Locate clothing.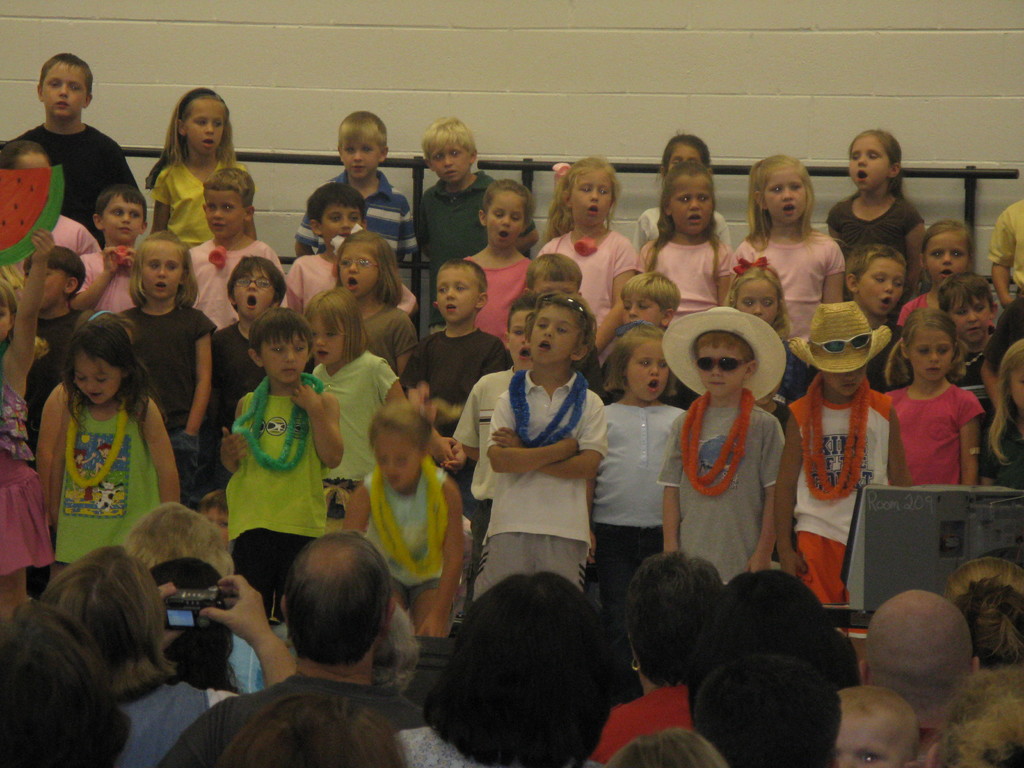
Bounding box: (460, 345, 618, 610).
